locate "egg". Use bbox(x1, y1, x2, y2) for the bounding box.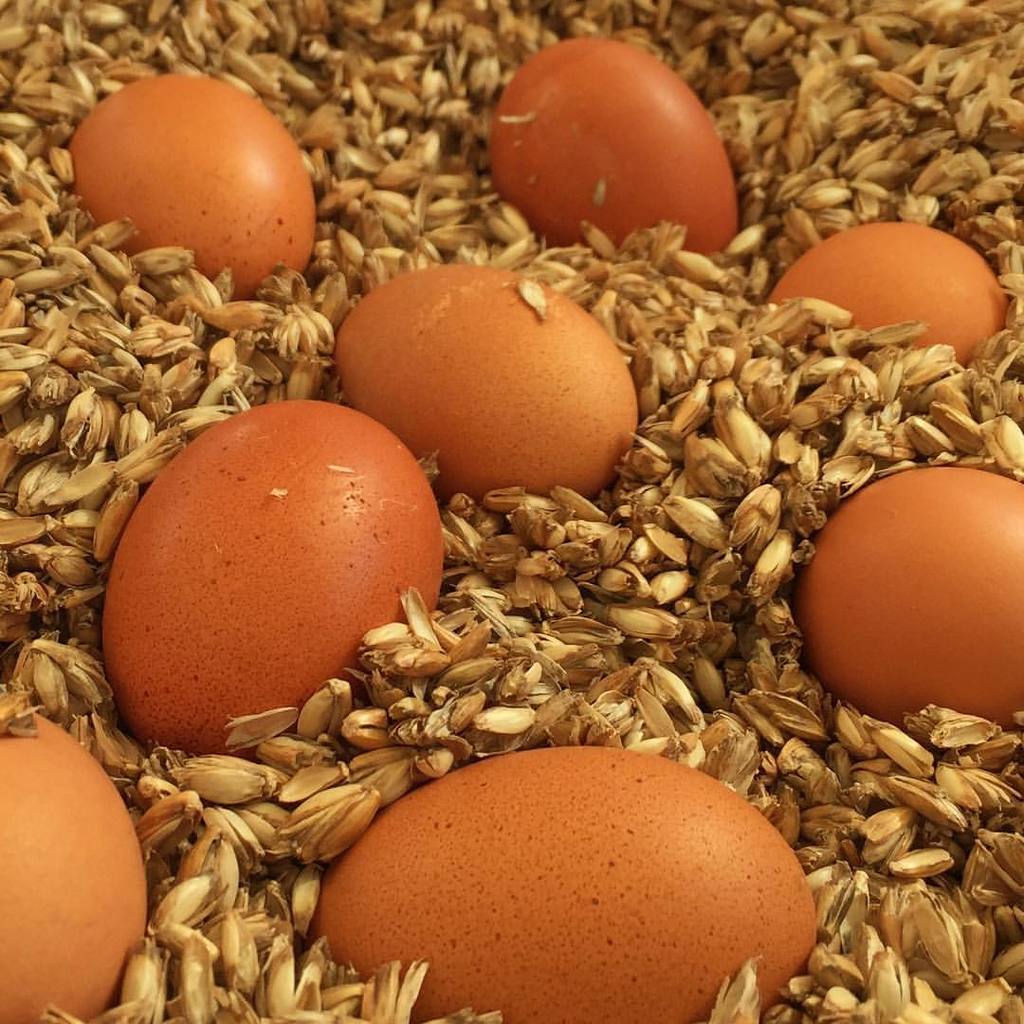
bbox(72, 72, 320, 306).
